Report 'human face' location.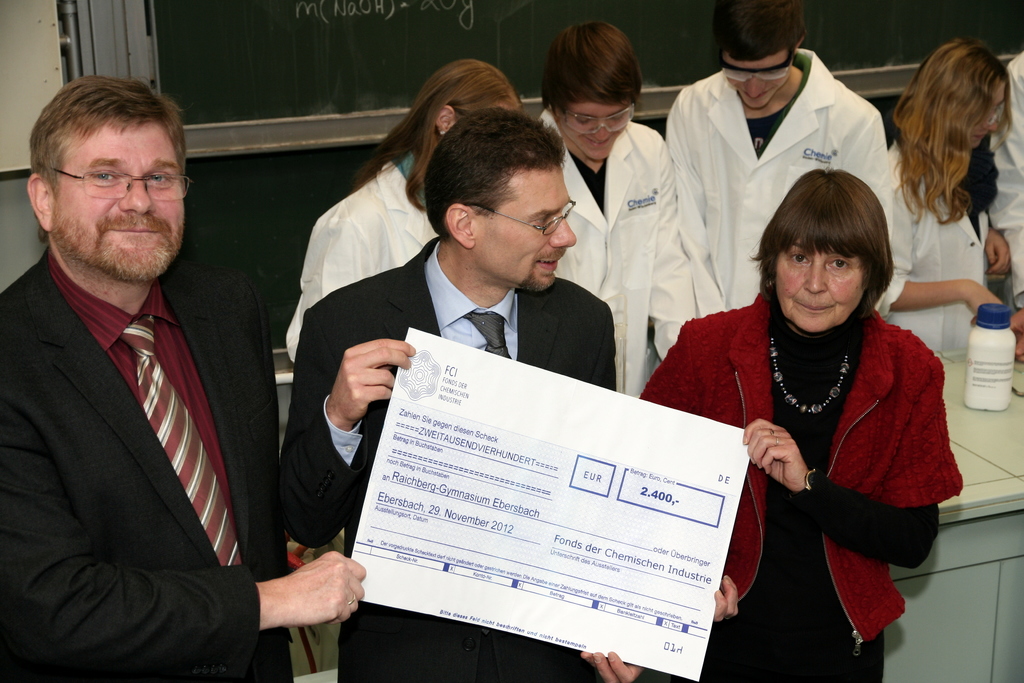
Report: crop(723, 49, 795, 106).
